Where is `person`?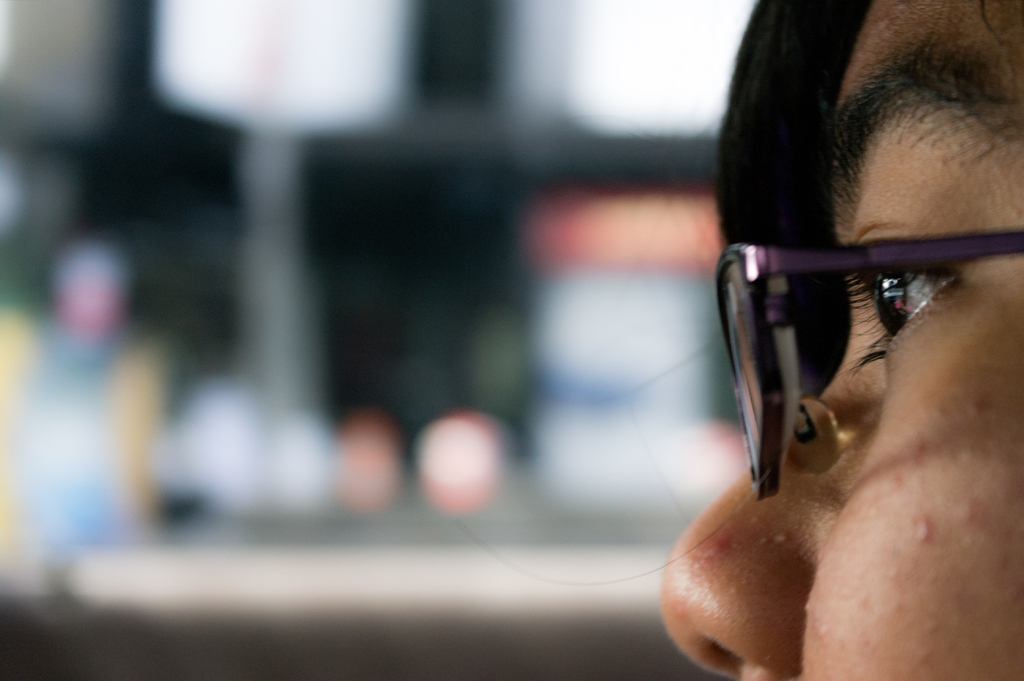
657,0,1023,680.
